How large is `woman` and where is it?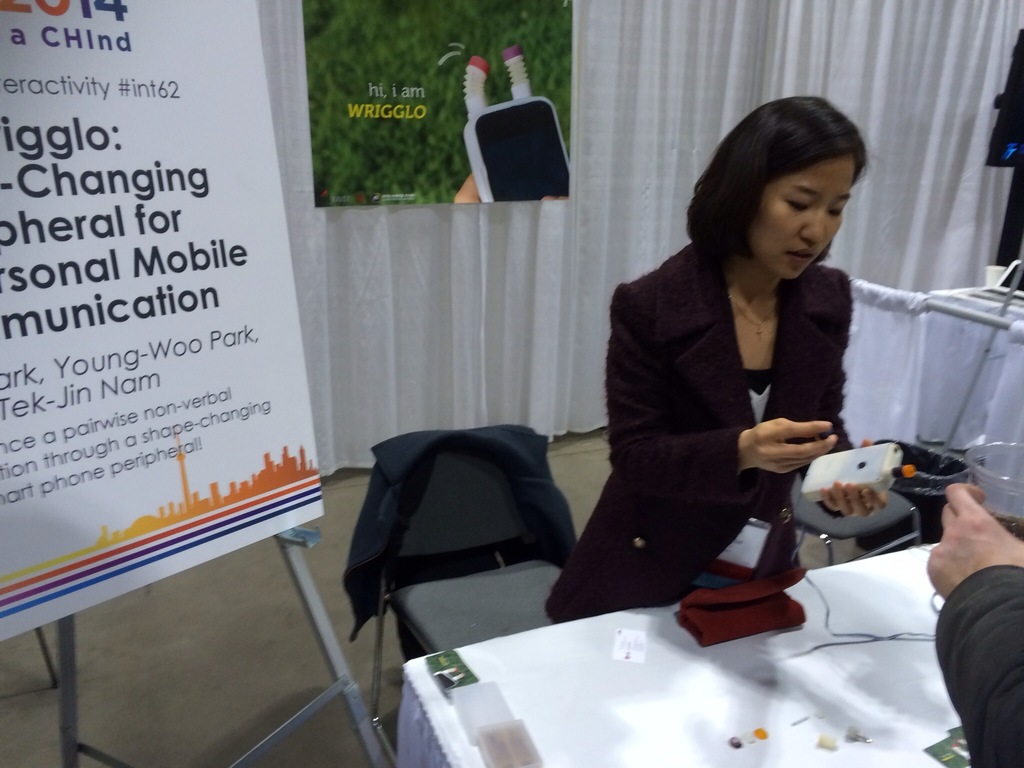
Bounding box: <box>576,98,884,696</box>.
